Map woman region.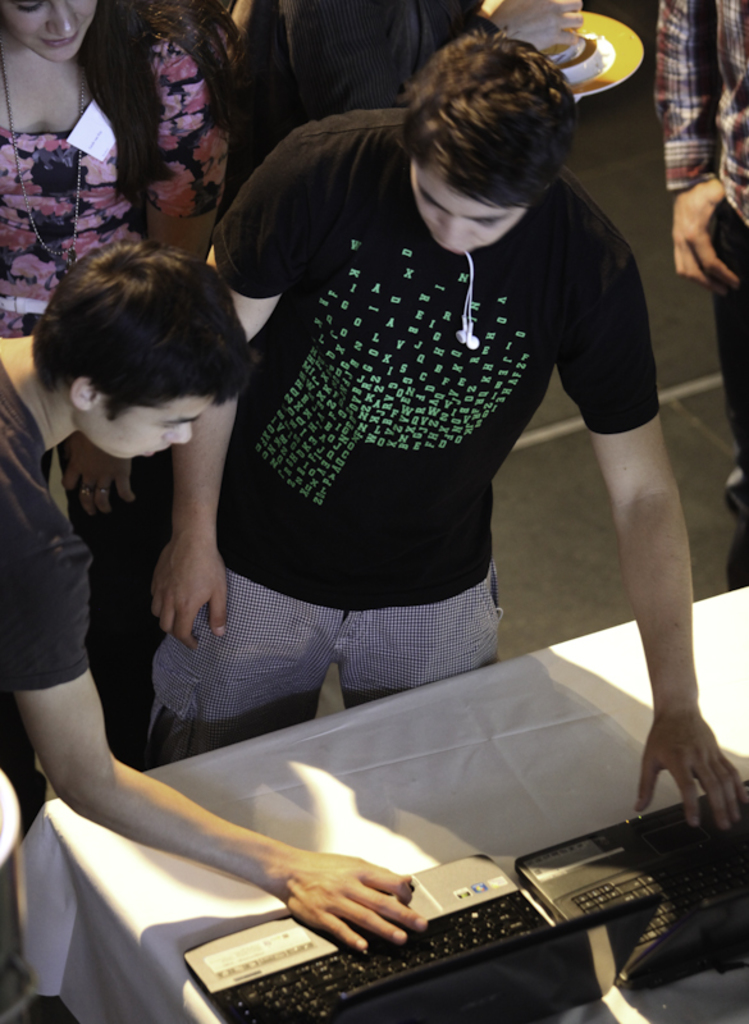
Mapped to Rect(0, 0, 239, 335).
